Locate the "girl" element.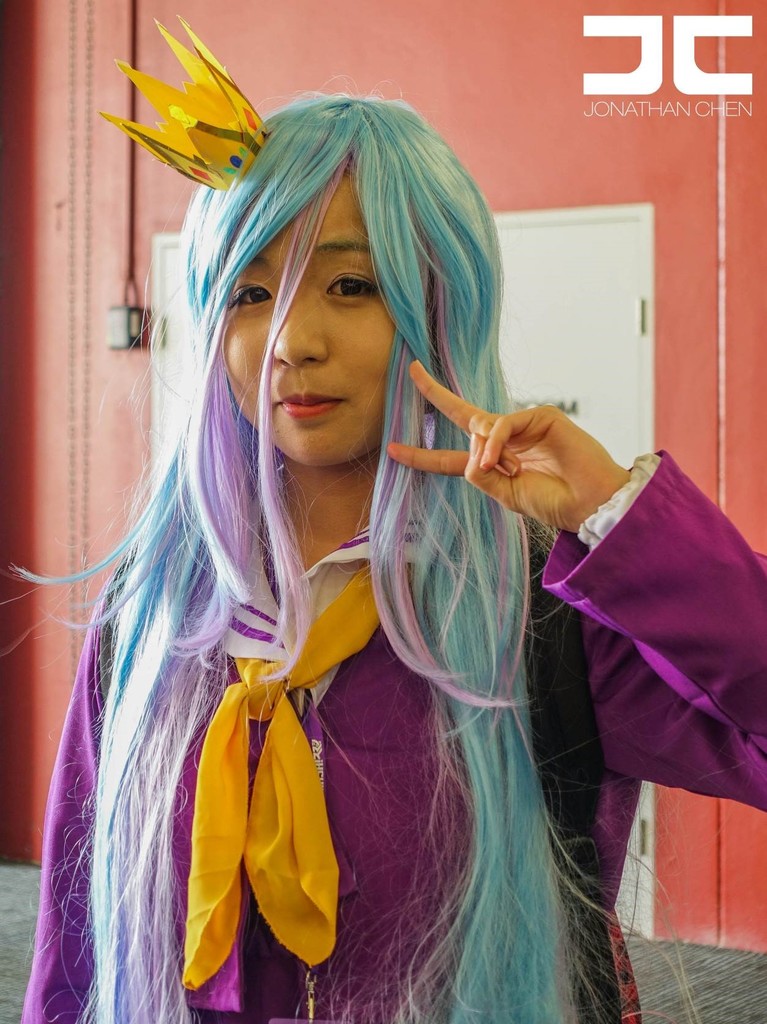
Element bbox: <bbox>0, 12, 766, 1023</bbox>.
